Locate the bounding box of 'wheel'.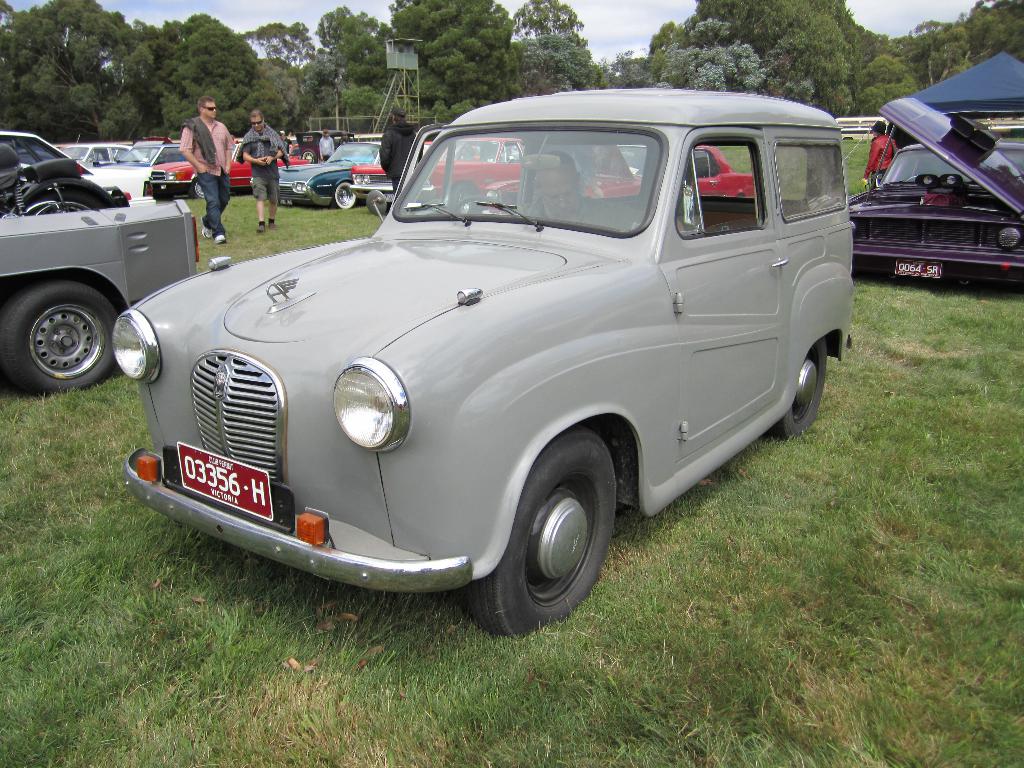
Bounding box: x1=300, y1=150, x2=316, y2=164.
